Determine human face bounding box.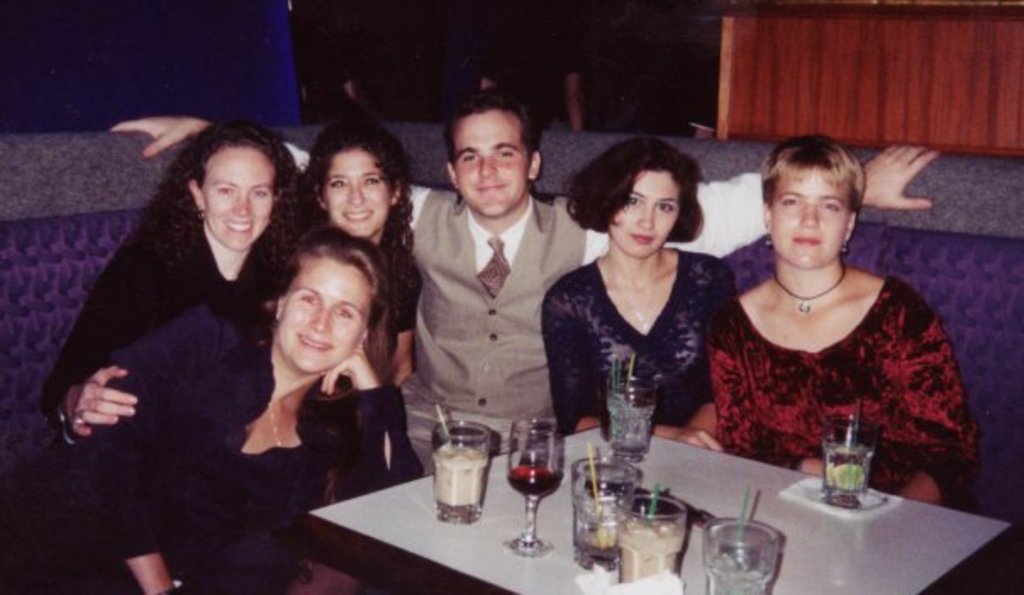
Determined: BBox(610, 168, 687, 256).
